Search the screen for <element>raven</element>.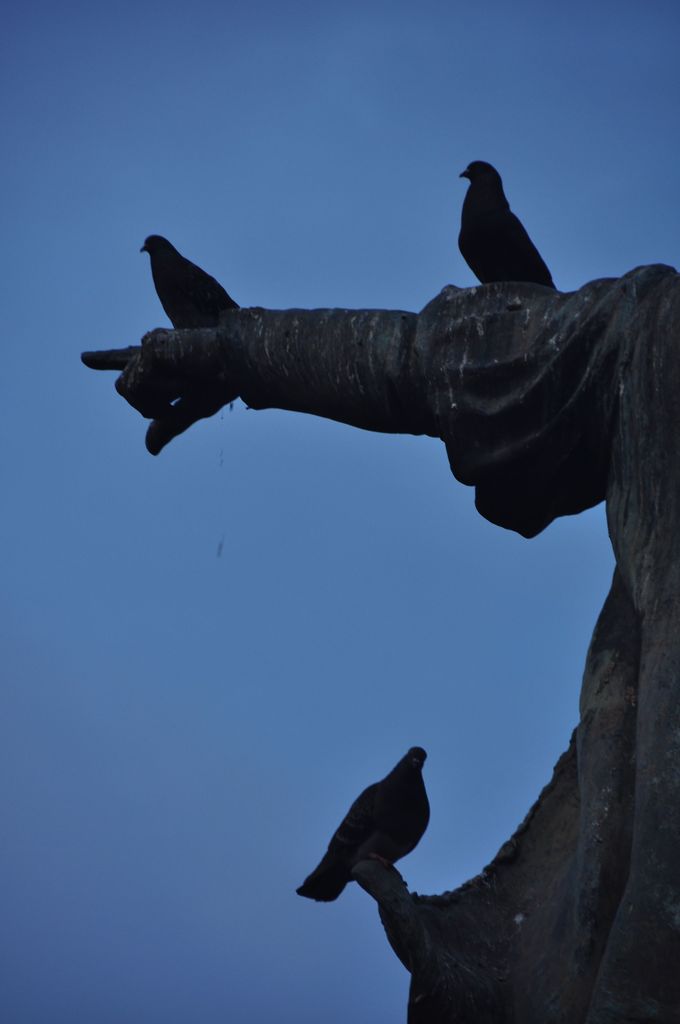
Found at box(138, 227, 241, 340).
